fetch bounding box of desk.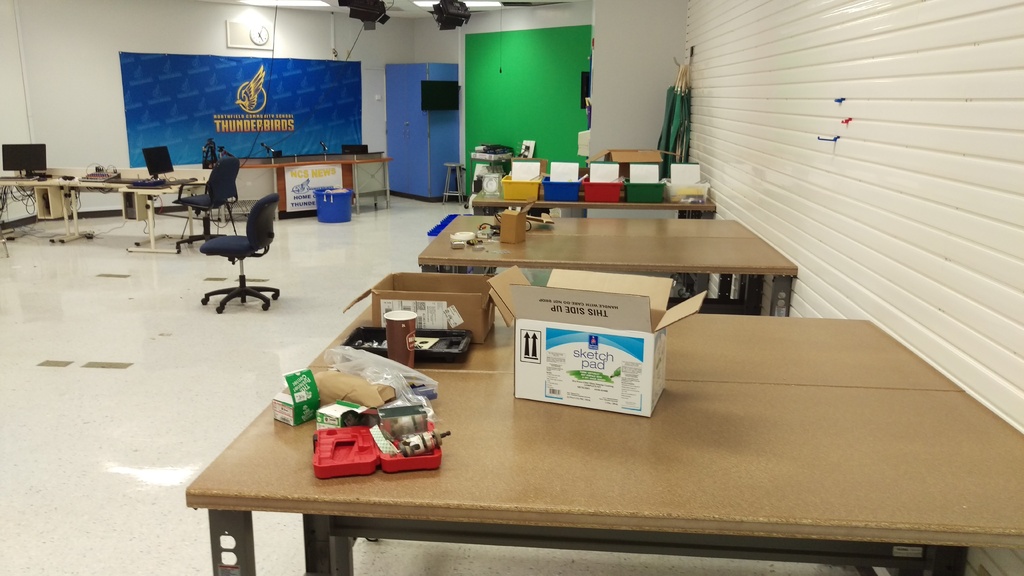
Bbox: region(188, 297, 1023, 575).
